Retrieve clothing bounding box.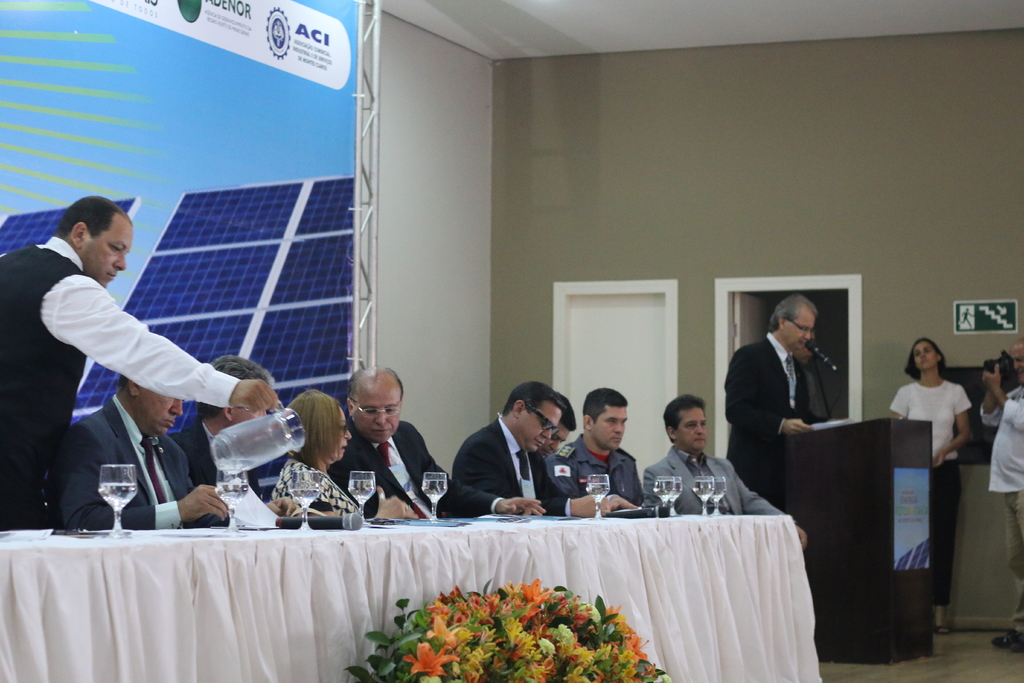
Bounding box: (252,452,345,514).
